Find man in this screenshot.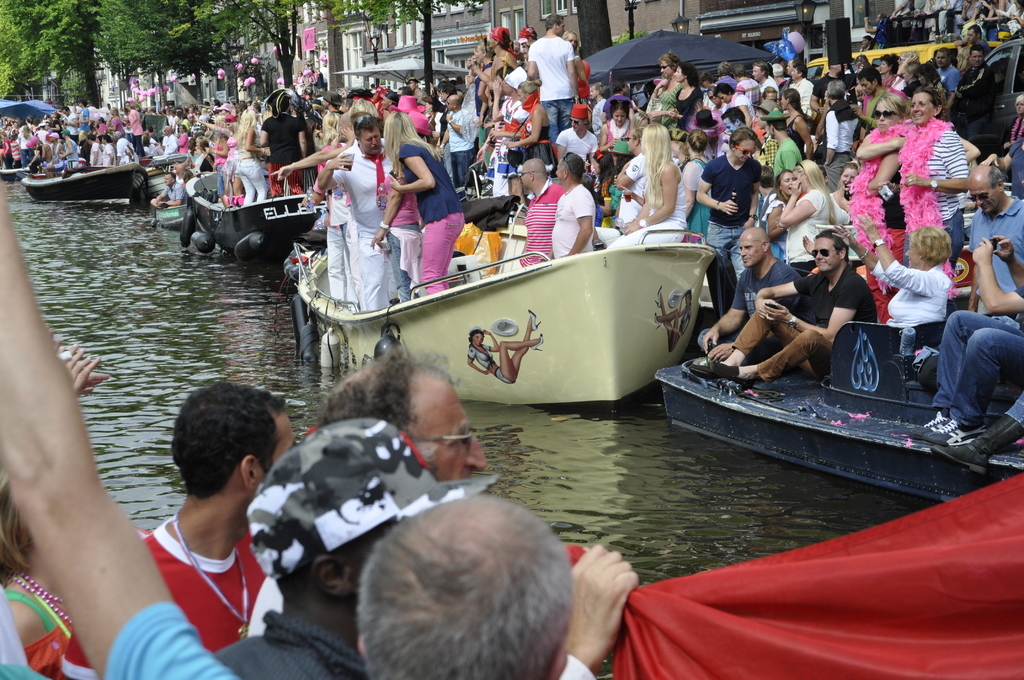
The bounding box for man is bbox=(148, 172, 187, 205).
